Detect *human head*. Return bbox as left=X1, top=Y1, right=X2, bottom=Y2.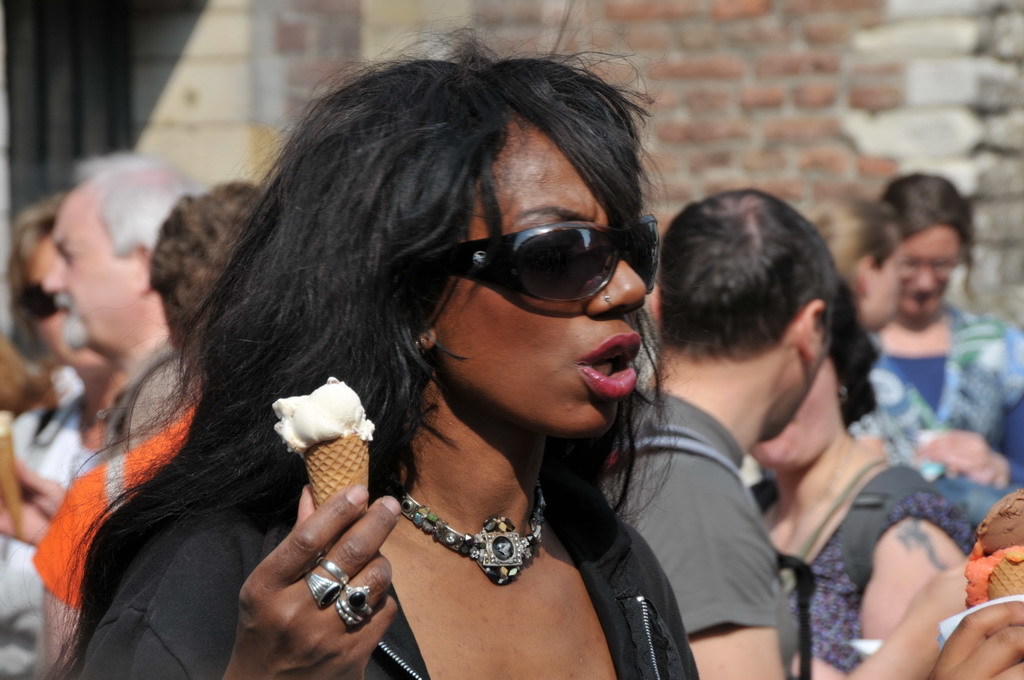
left=136, top=179, right=261, bottom=345.
